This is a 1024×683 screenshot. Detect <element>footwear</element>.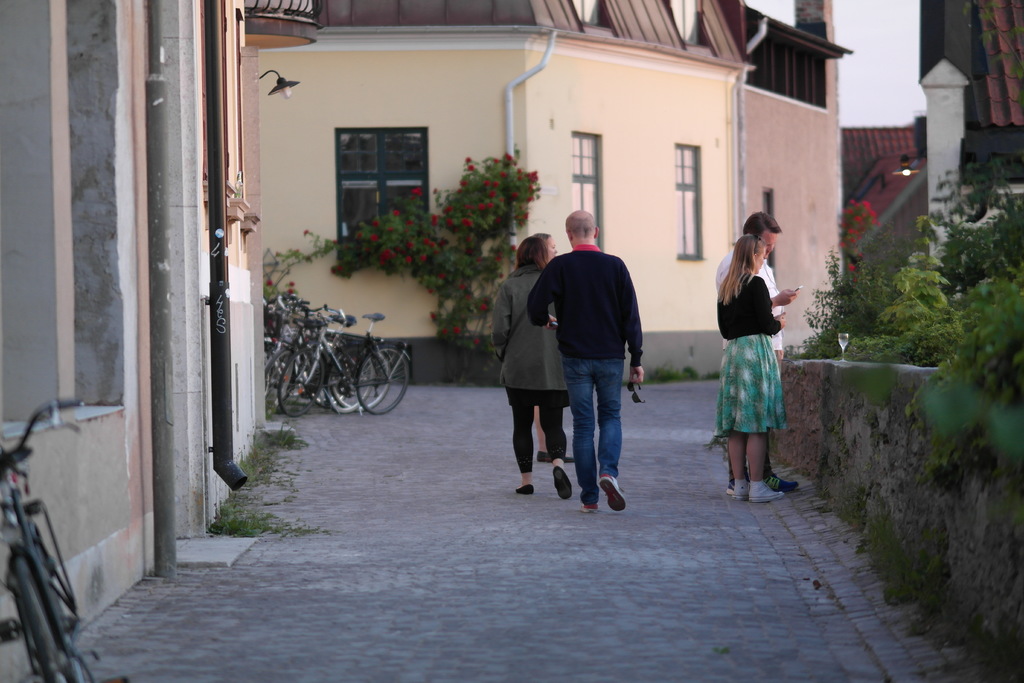
[751,482,785,502].
